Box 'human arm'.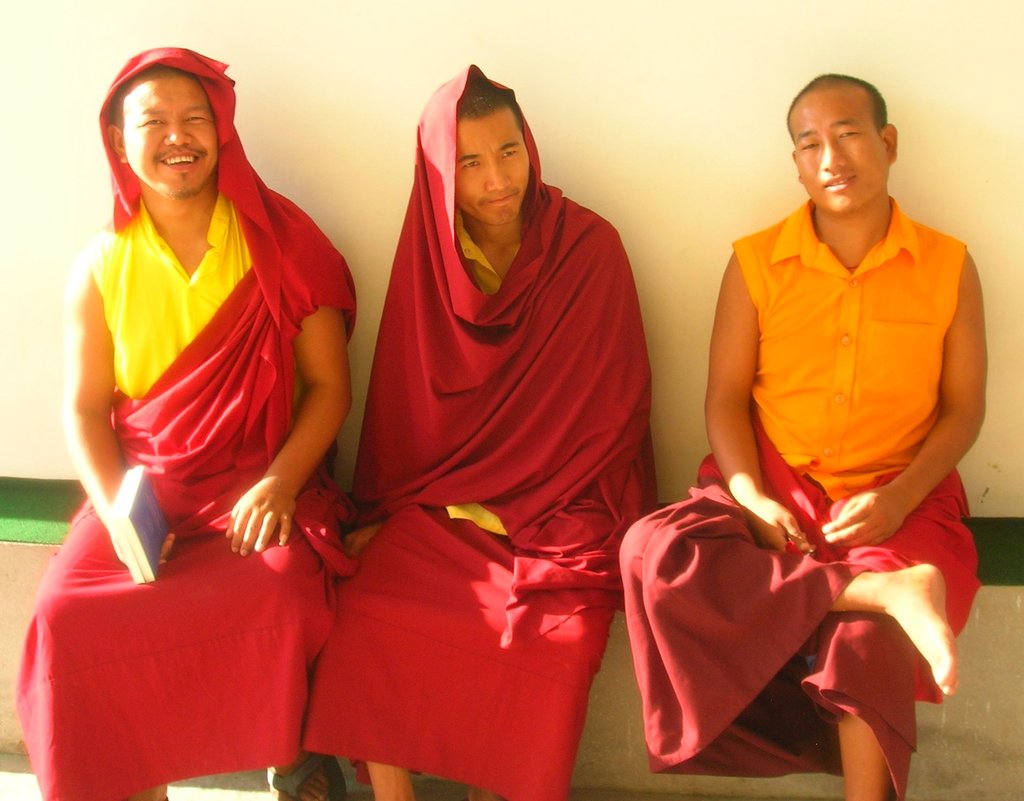
[244,264,367,570].
